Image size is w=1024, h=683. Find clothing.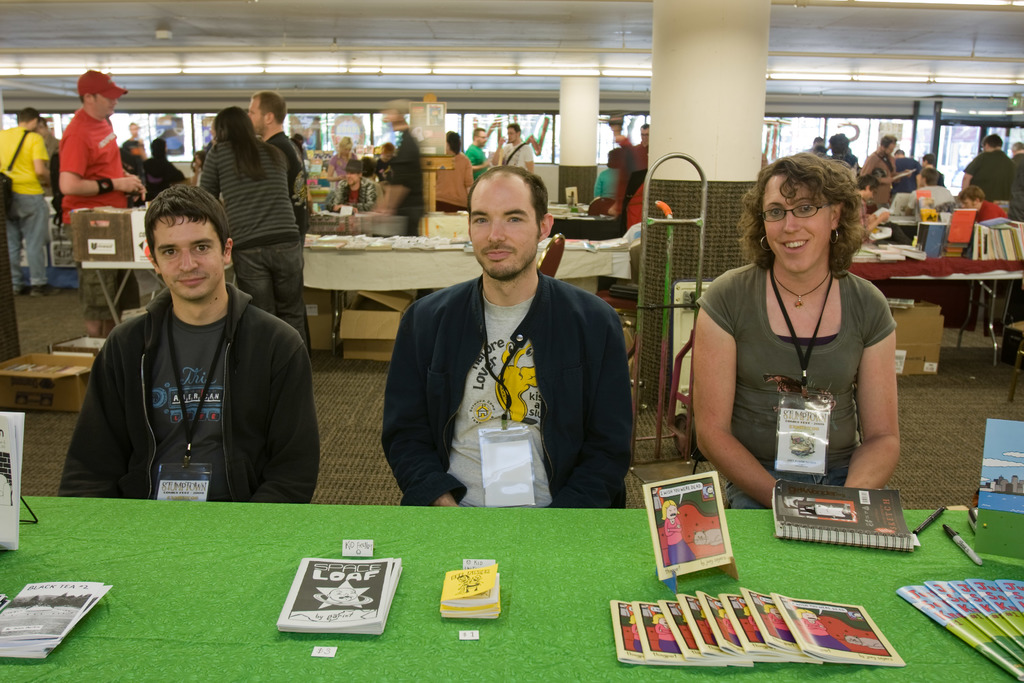
894,159,920,193.
